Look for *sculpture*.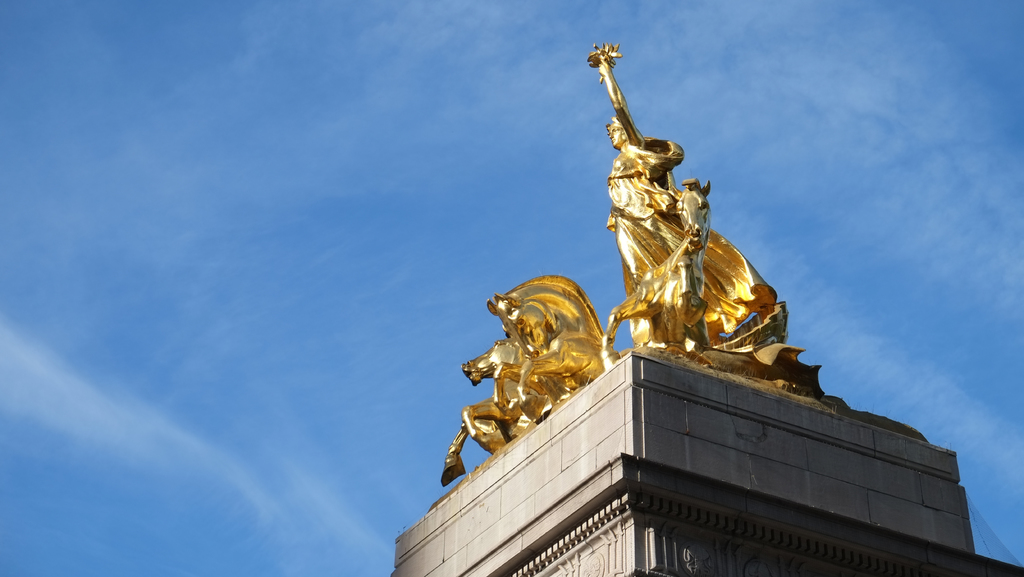
Found: 490, 269, 621, 416.
